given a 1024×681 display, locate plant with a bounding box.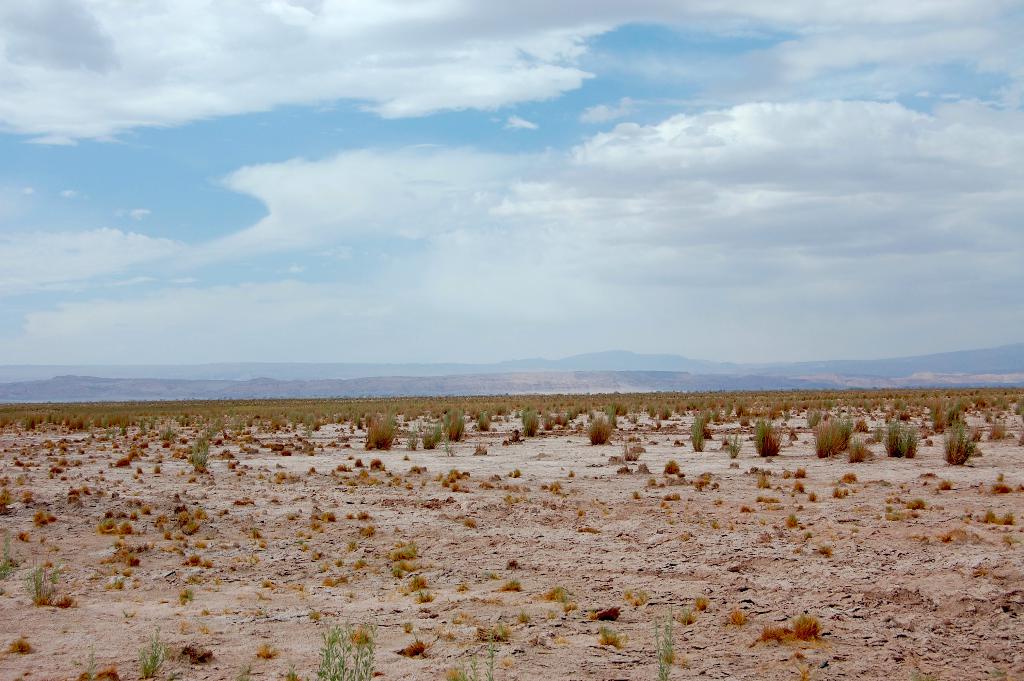
Located: [979,504,1013,526].
